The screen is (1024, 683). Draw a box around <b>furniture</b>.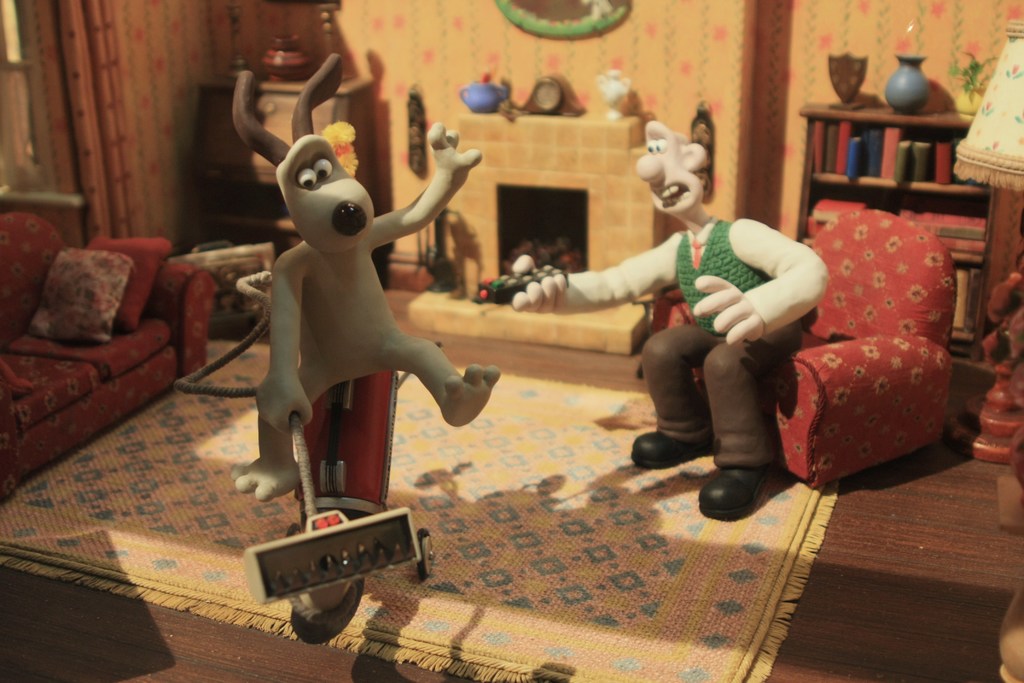
BBox(650, 206, 955, 482).
